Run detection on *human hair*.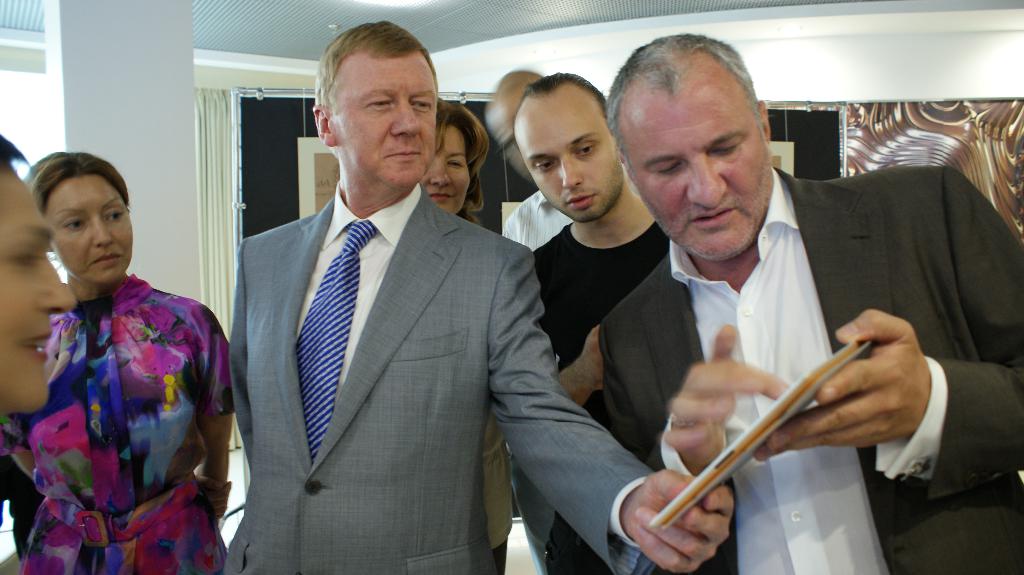
Result: 519,76,609,119.
